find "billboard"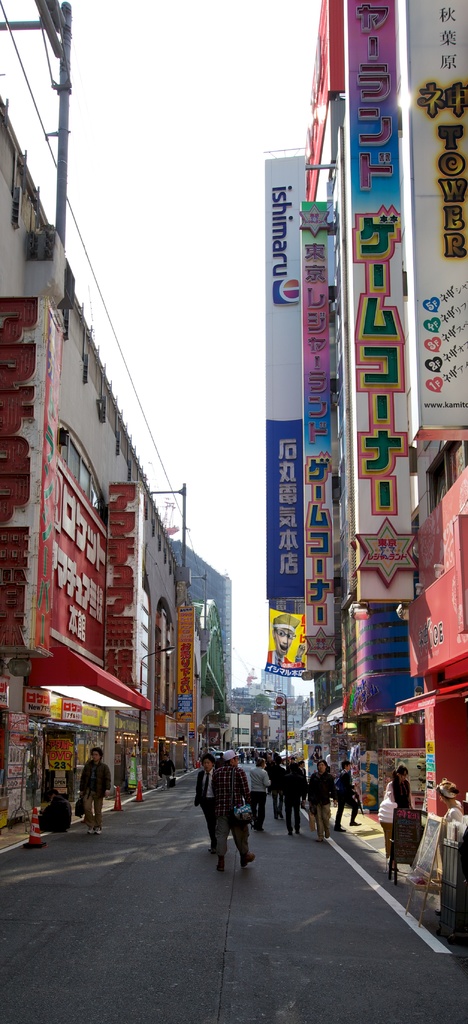
left=258, top=157, right=305, bottom=598
